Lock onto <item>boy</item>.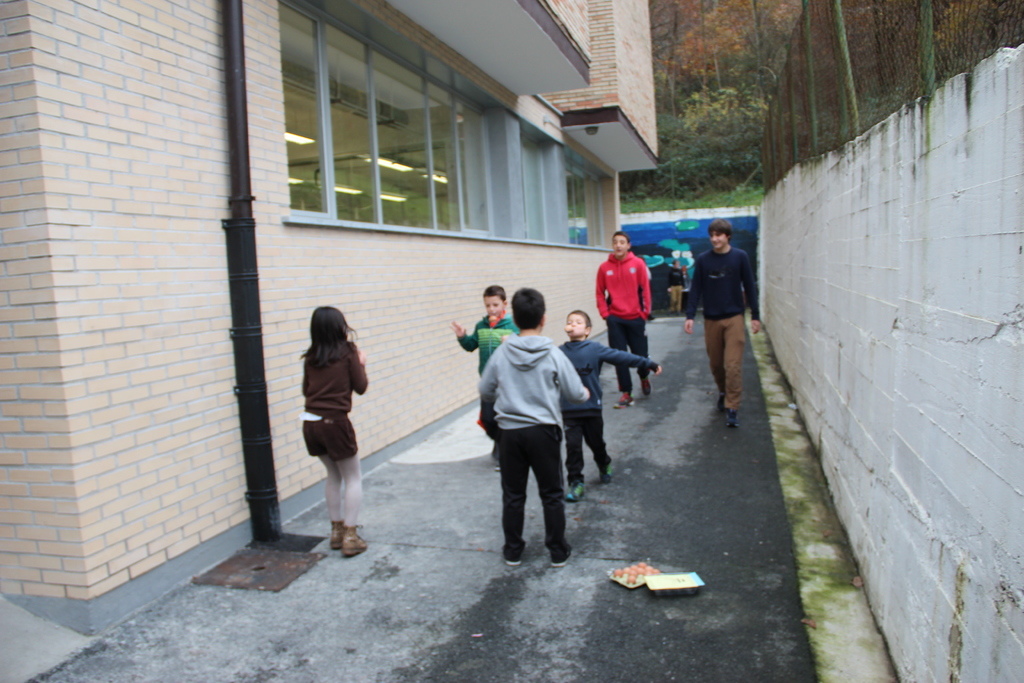
Locked: bbox(451, 283, 520, 469).
